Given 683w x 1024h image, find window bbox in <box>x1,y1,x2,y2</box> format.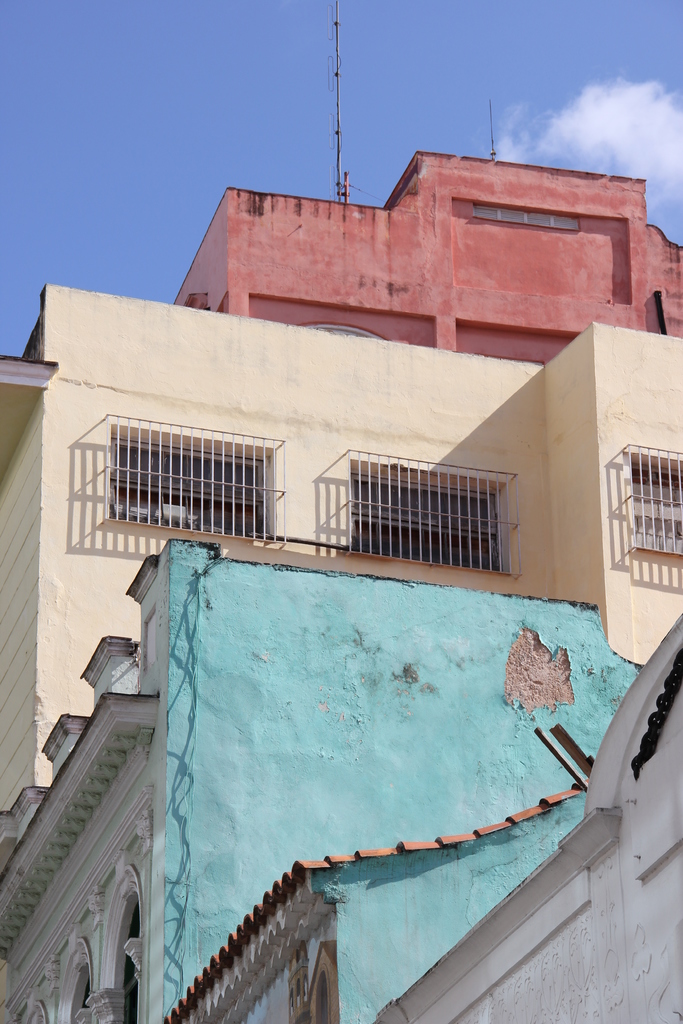
<box>626,455,682,560</box>.
